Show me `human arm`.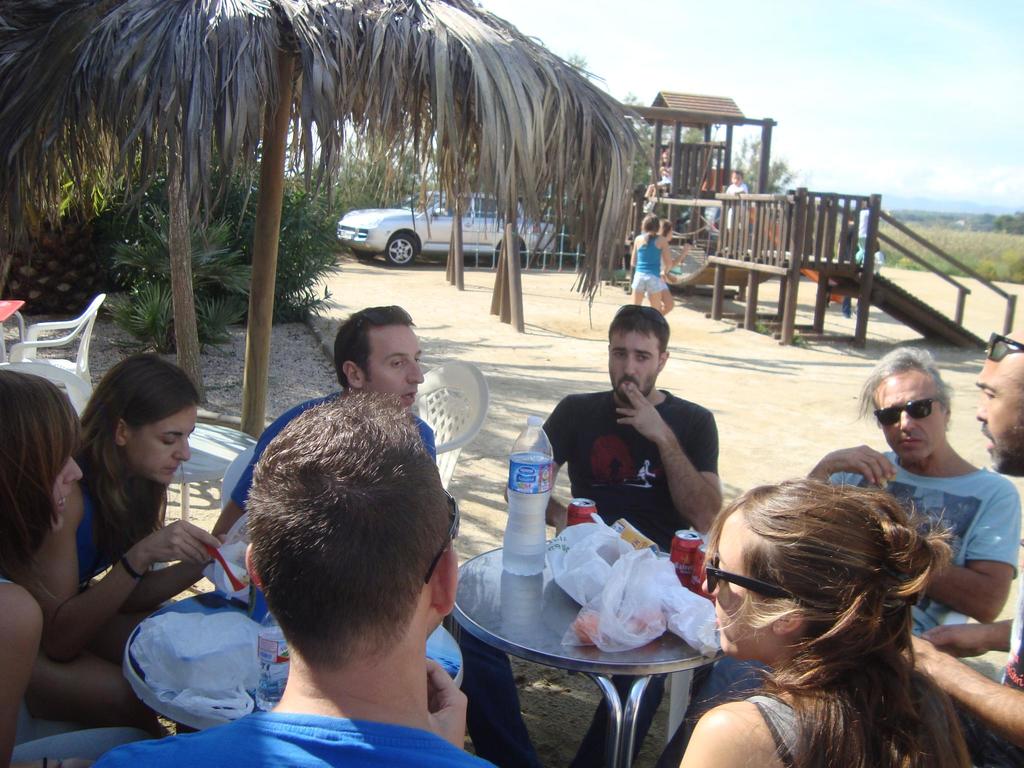
`human arm` is here: <bbox>801, 438, 903, 482</bbox>.
